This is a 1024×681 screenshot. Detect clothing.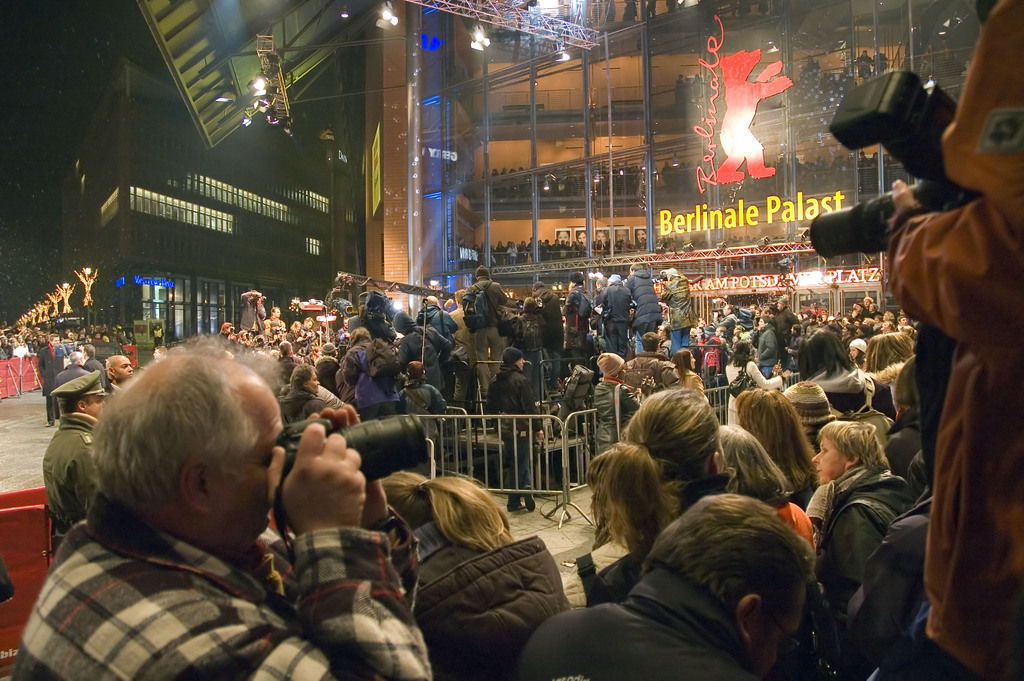
[x1=238, y1=292, x2=267, y2=329].
